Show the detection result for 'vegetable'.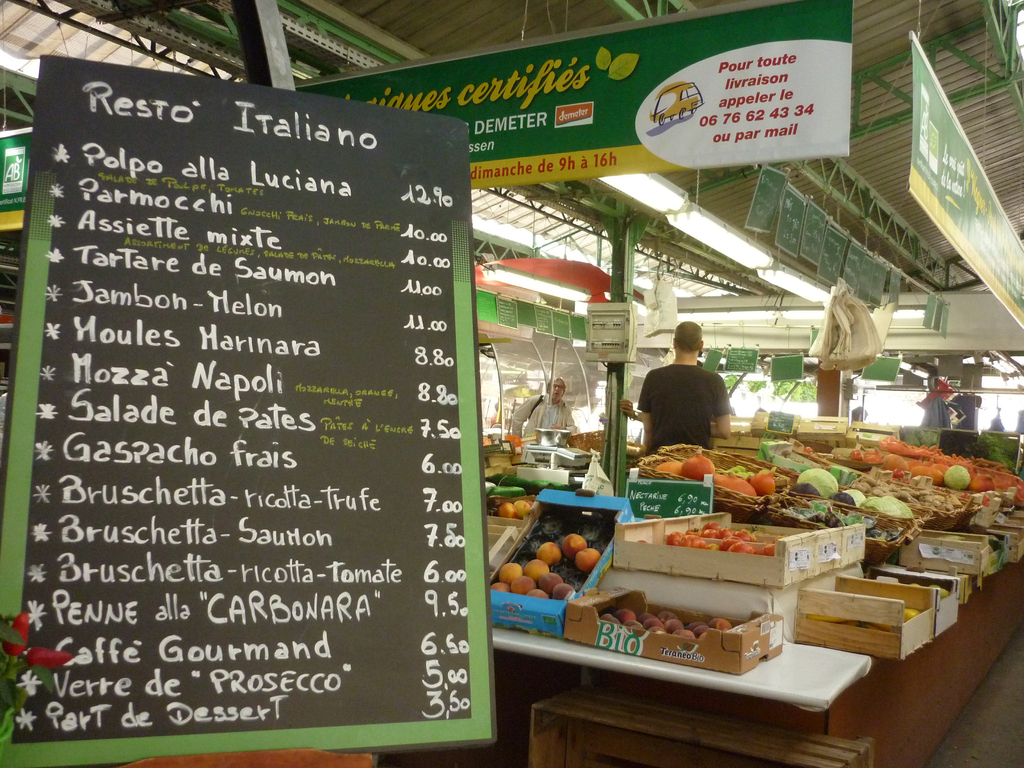
(799,471,837,502).
